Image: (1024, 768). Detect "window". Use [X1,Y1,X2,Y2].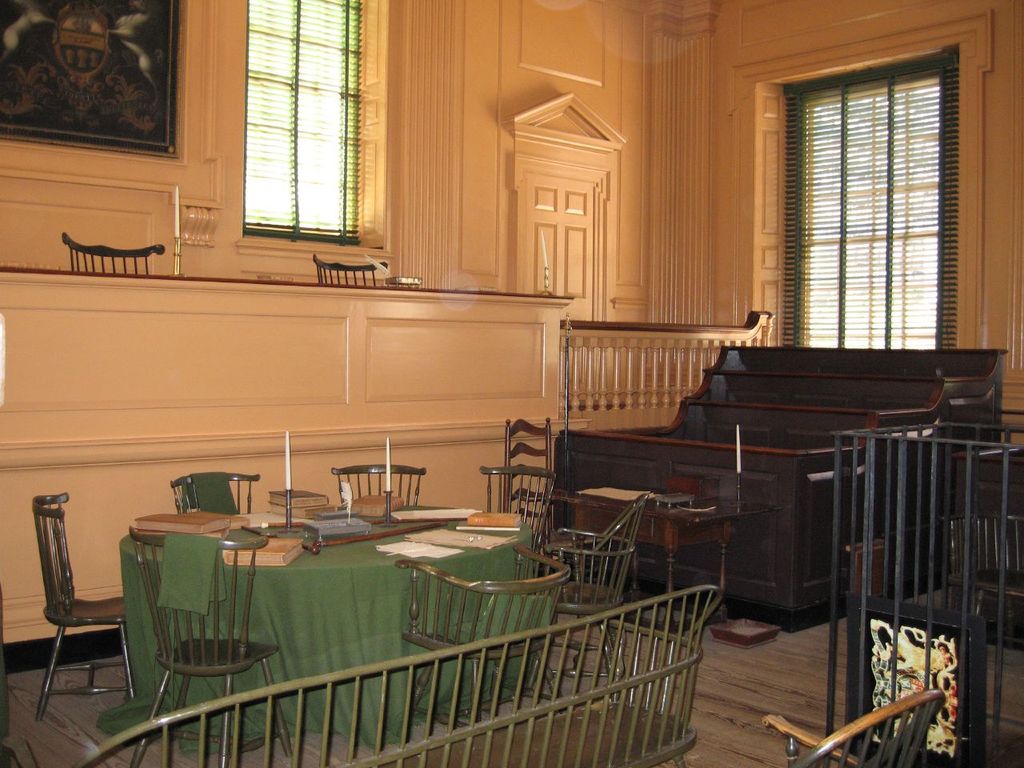
[239,0,365,226].
